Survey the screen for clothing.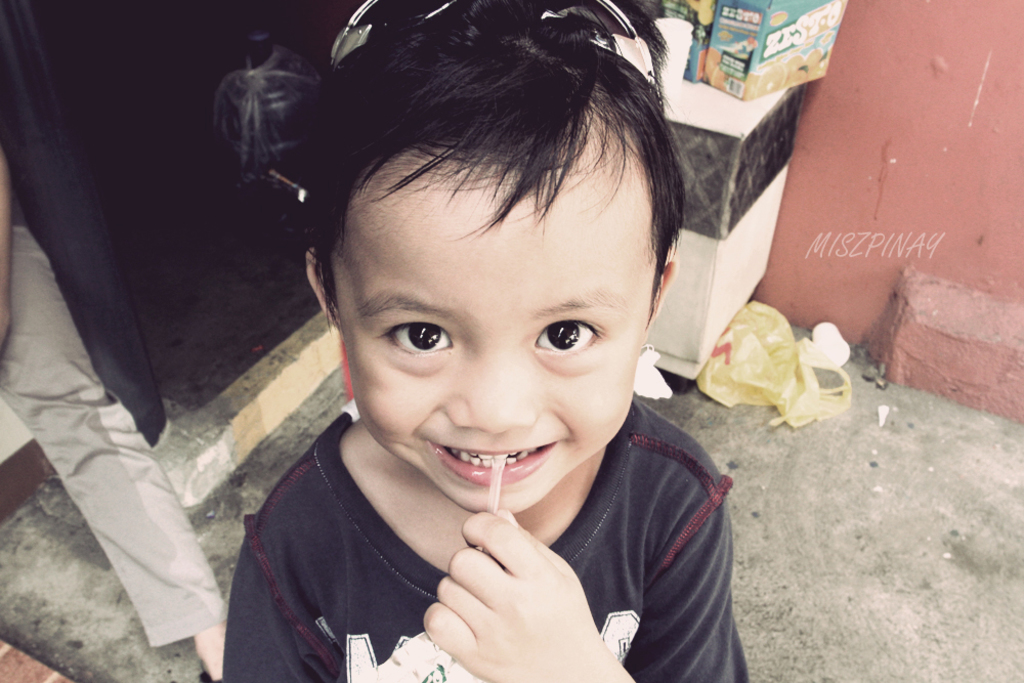
Survey found: pyautogui.locateOnScreen(0, 197, 231, 650).
